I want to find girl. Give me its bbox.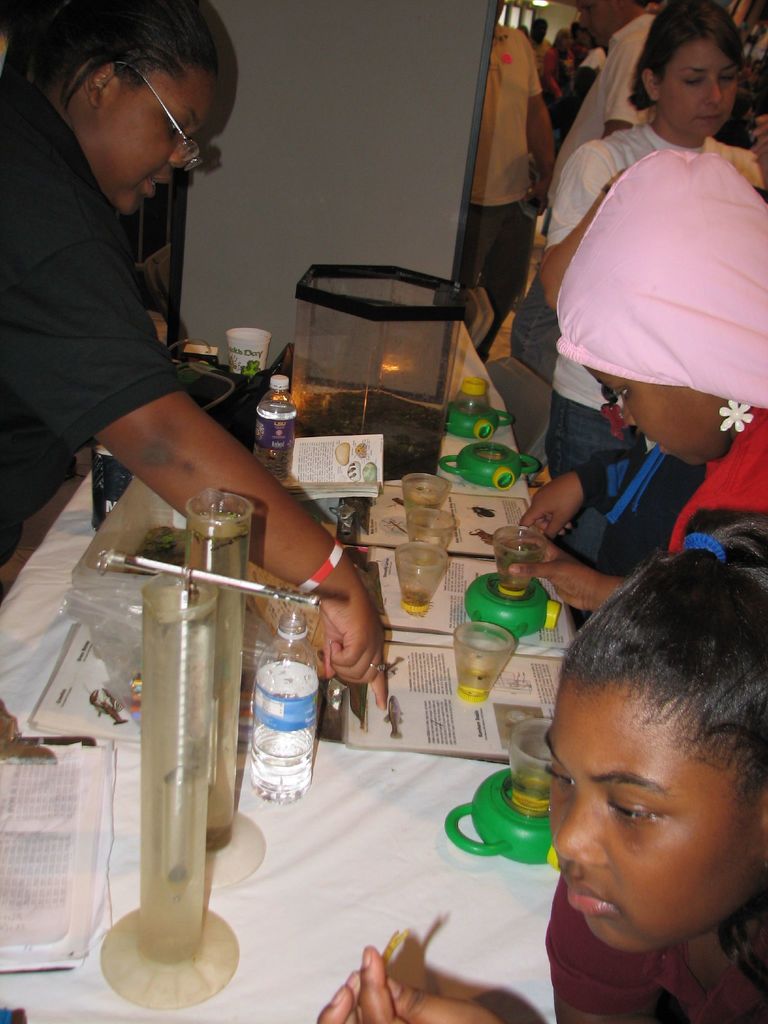
Rect(317, 509, 767, 1023).
